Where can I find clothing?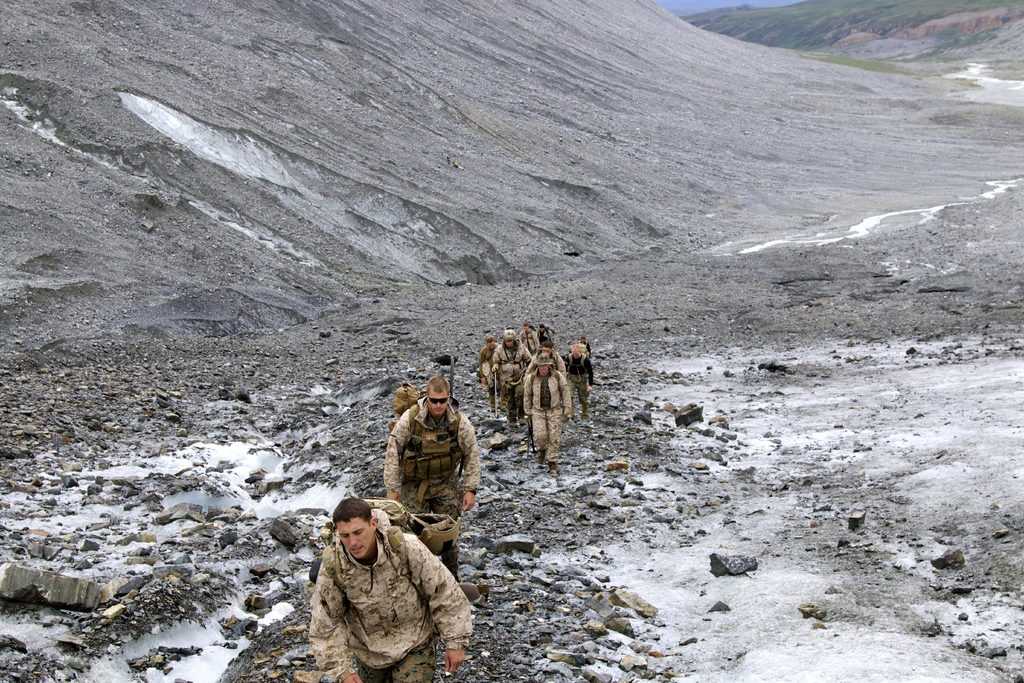
You can find it at <box>566,357,592,420</box>.
